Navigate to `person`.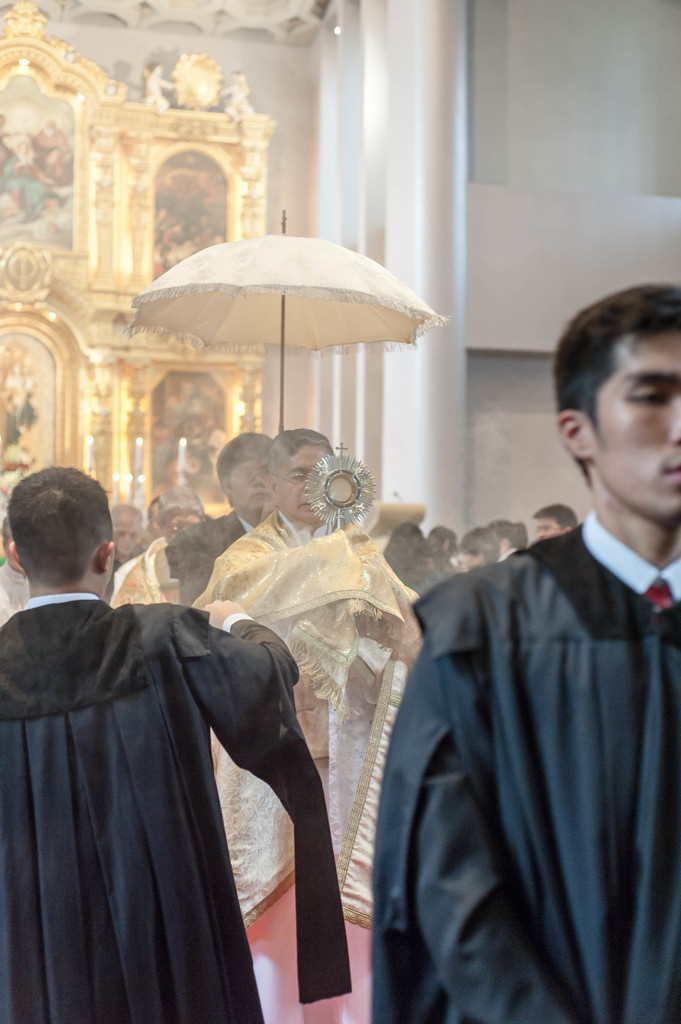
Navigation target: bbox(173, 428, 276, 609).
